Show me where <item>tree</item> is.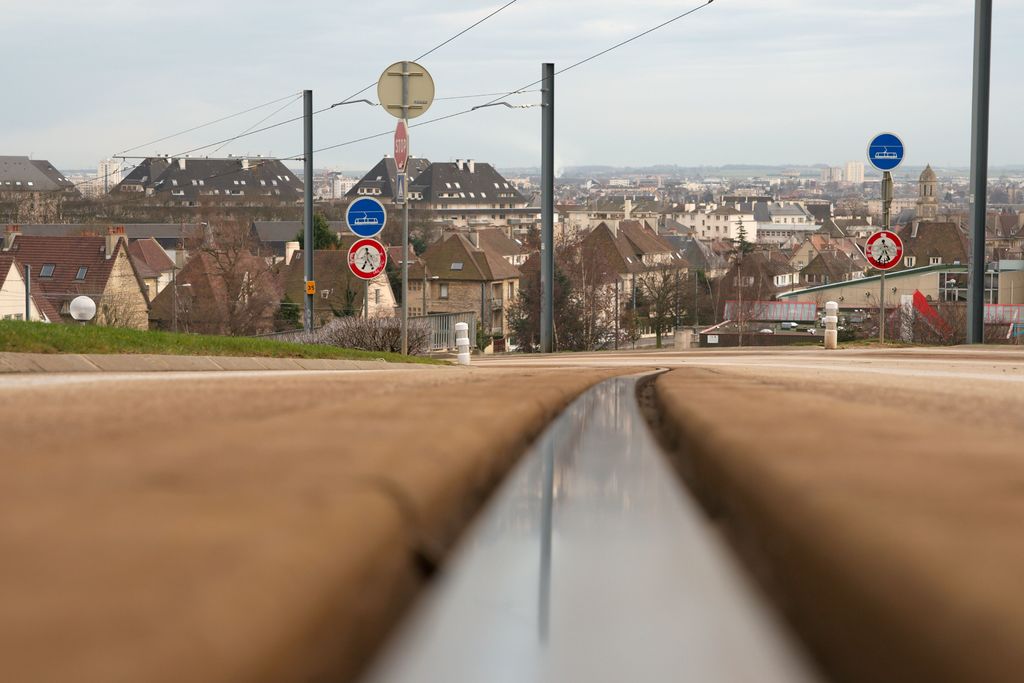
<item>tree</item> is at (left=165, top=216, right=259, bottom=312).
